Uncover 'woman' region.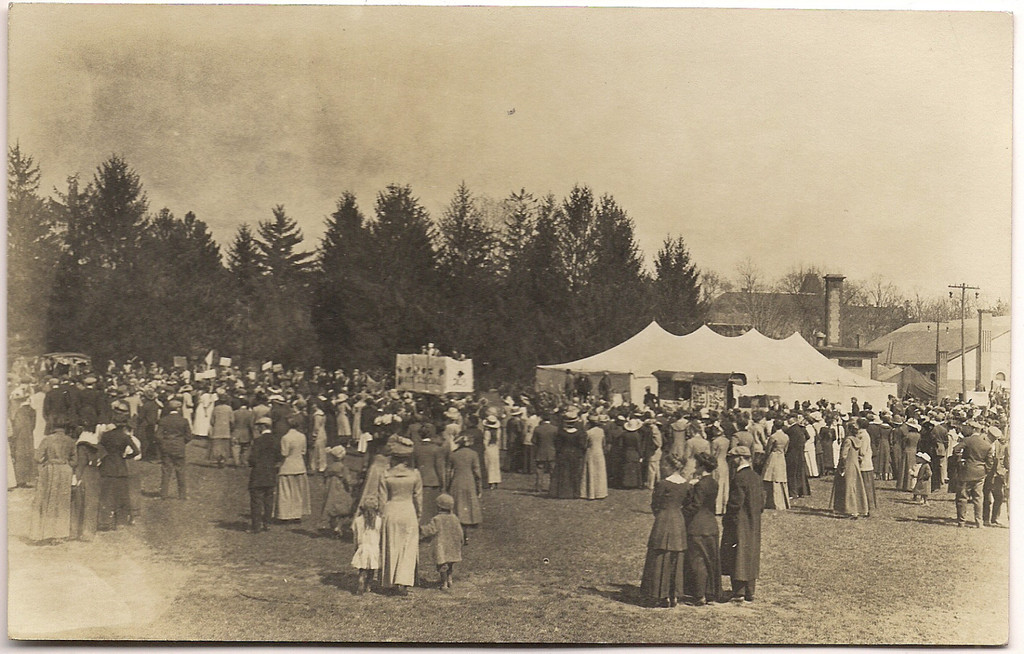
Uncovered: locate(758, 419, 788, 513).
